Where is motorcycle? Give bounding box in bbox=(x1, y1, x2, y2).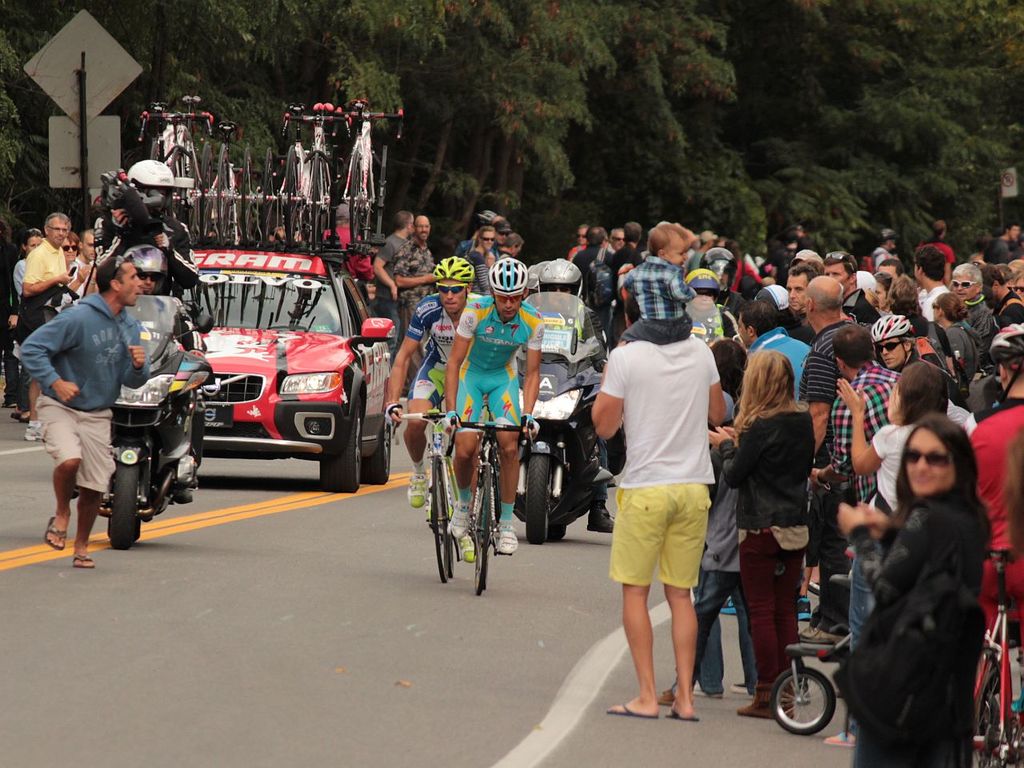
bbox=(518, 290, 619, 548).
